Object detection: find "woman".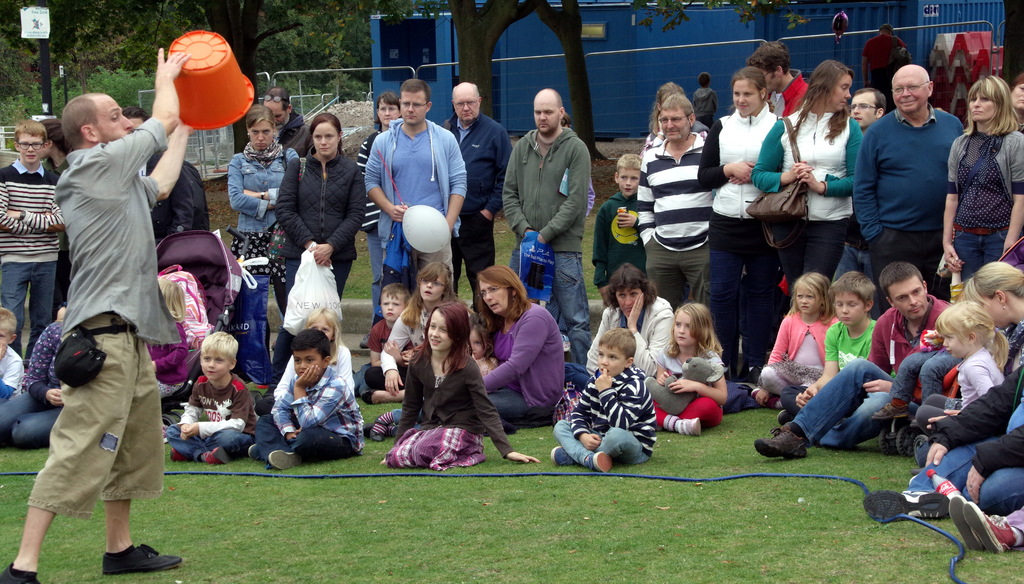
(x1=693, y1=61, x2=781, y2=384).
